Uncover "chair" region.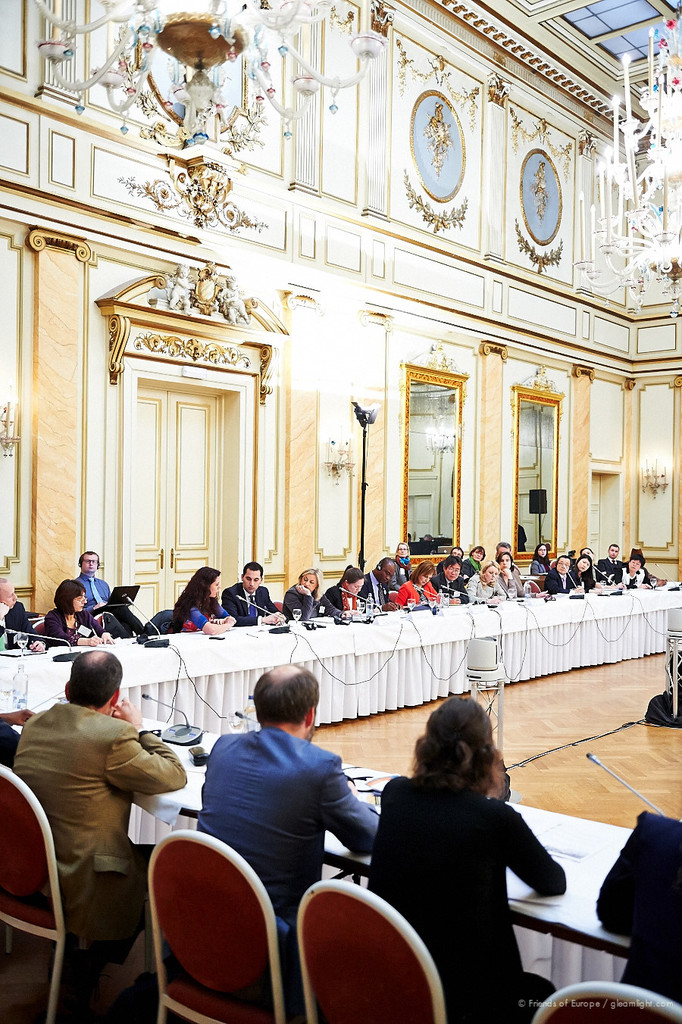
Uncovered: BBox(142, 831, 302, 1023).
